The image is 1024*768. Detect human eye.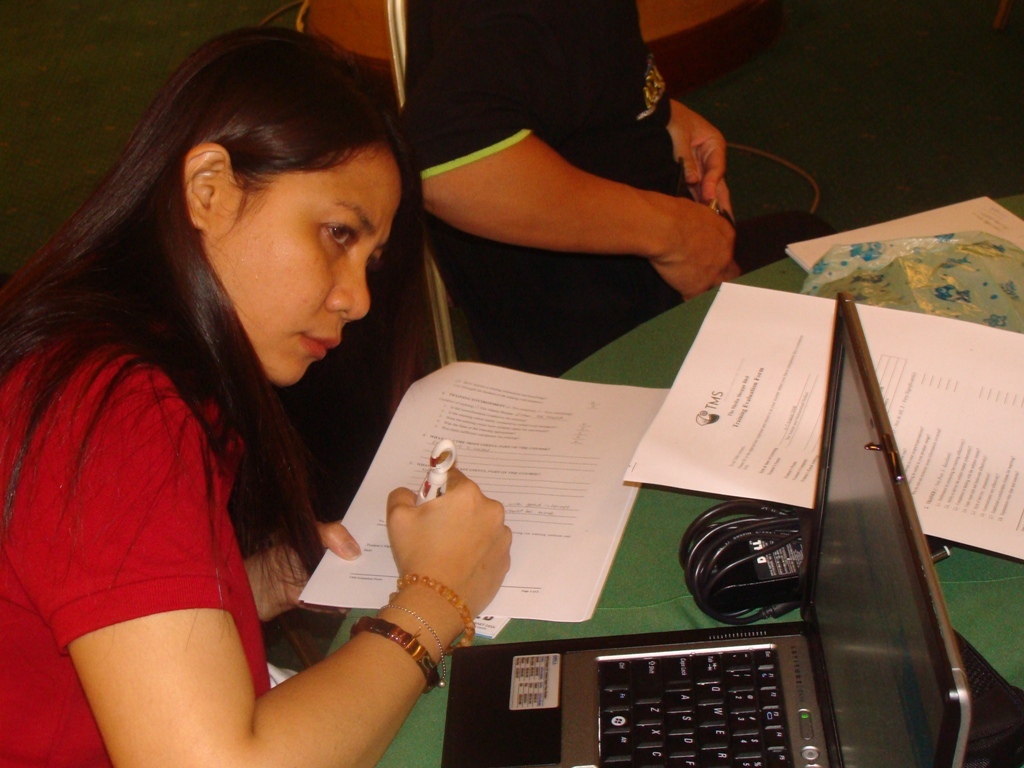
Detection: 323 211 364 252.
